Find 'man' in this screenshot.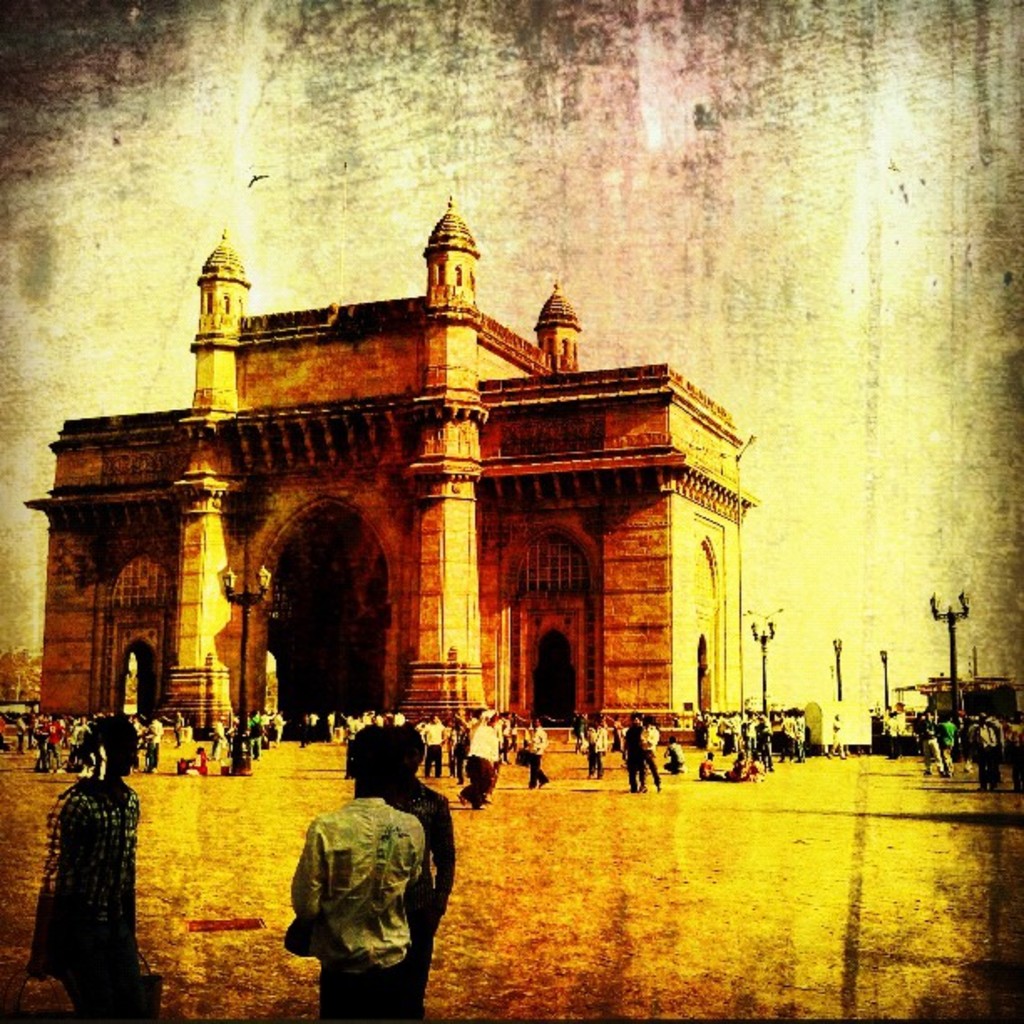
The bounding box for 'man' is l=381, t=714, r=457, b=1022.
